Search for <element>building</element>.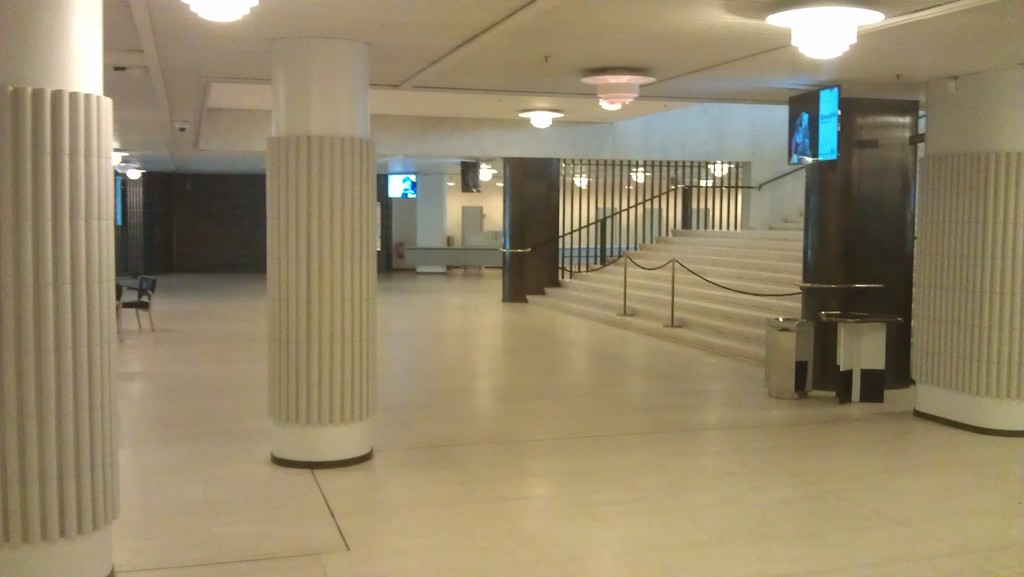
Found at region(0, 0, 1023, 576).
